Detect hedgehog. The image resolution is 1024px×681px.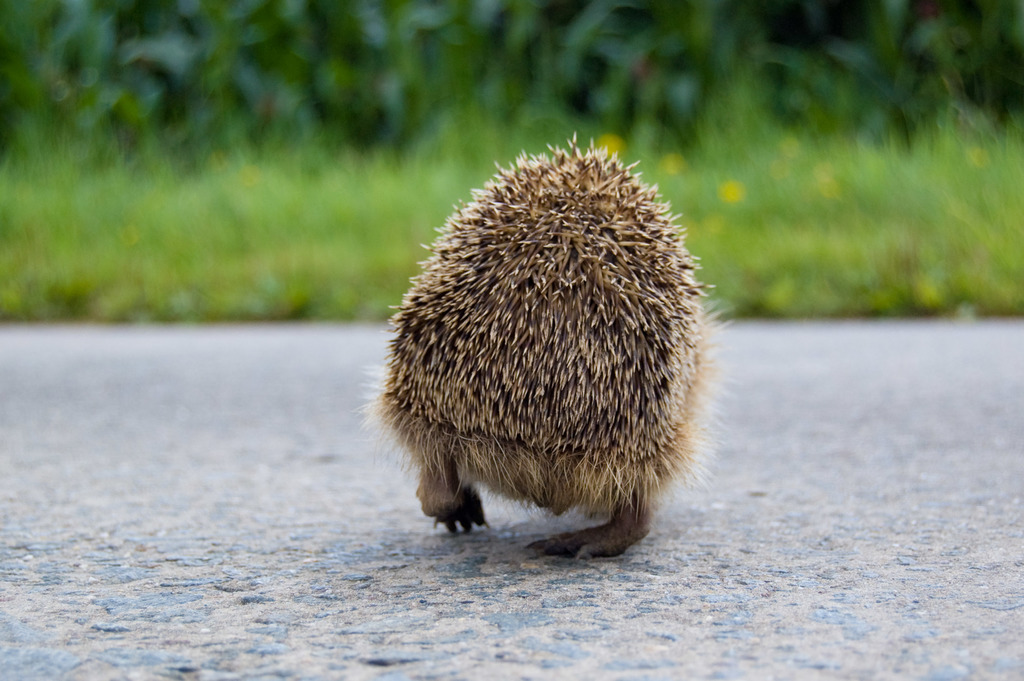
[left=344, top=125, right=735, bottom=566].
